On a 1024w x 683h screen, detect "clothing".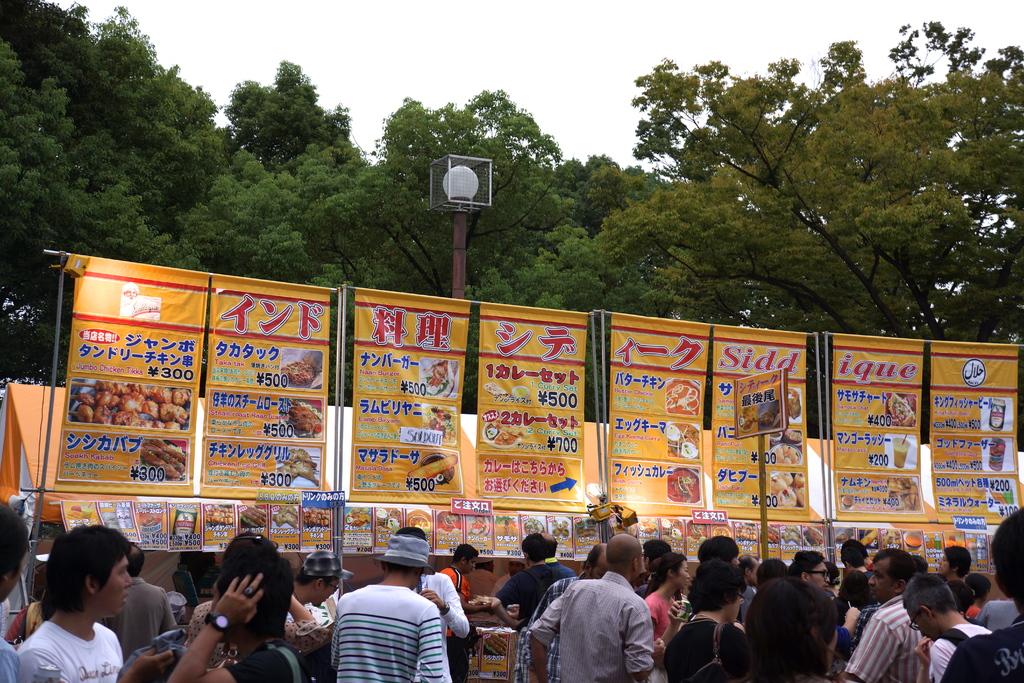
x1=12 y1=613 x2=128 y2=682.
